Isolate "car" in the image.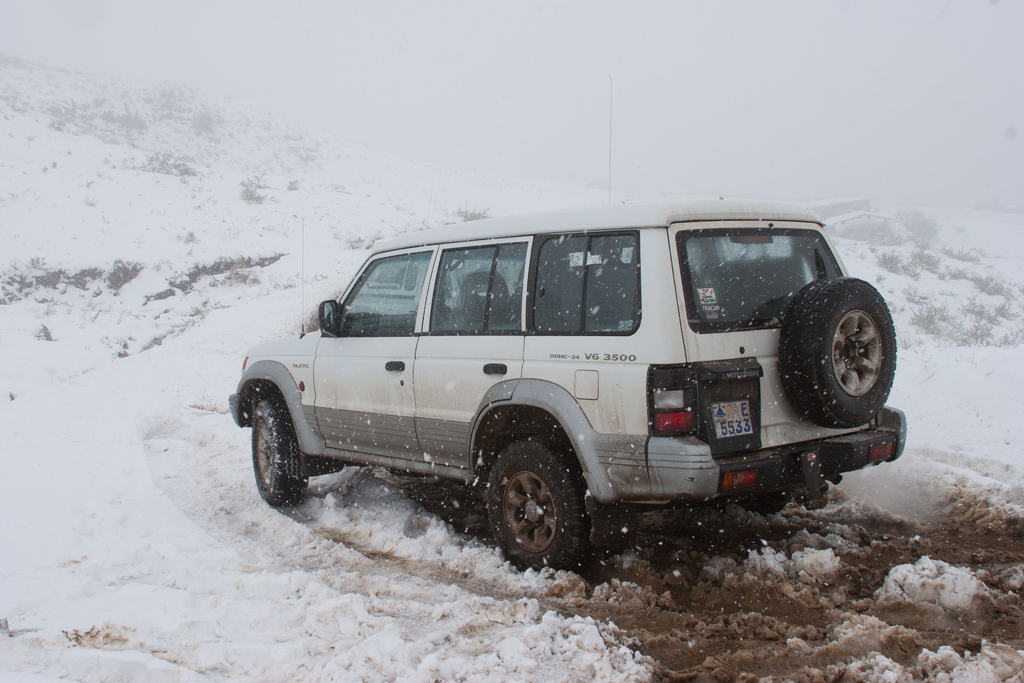
Isolated region: Rect(199, 209, 907, 559).
